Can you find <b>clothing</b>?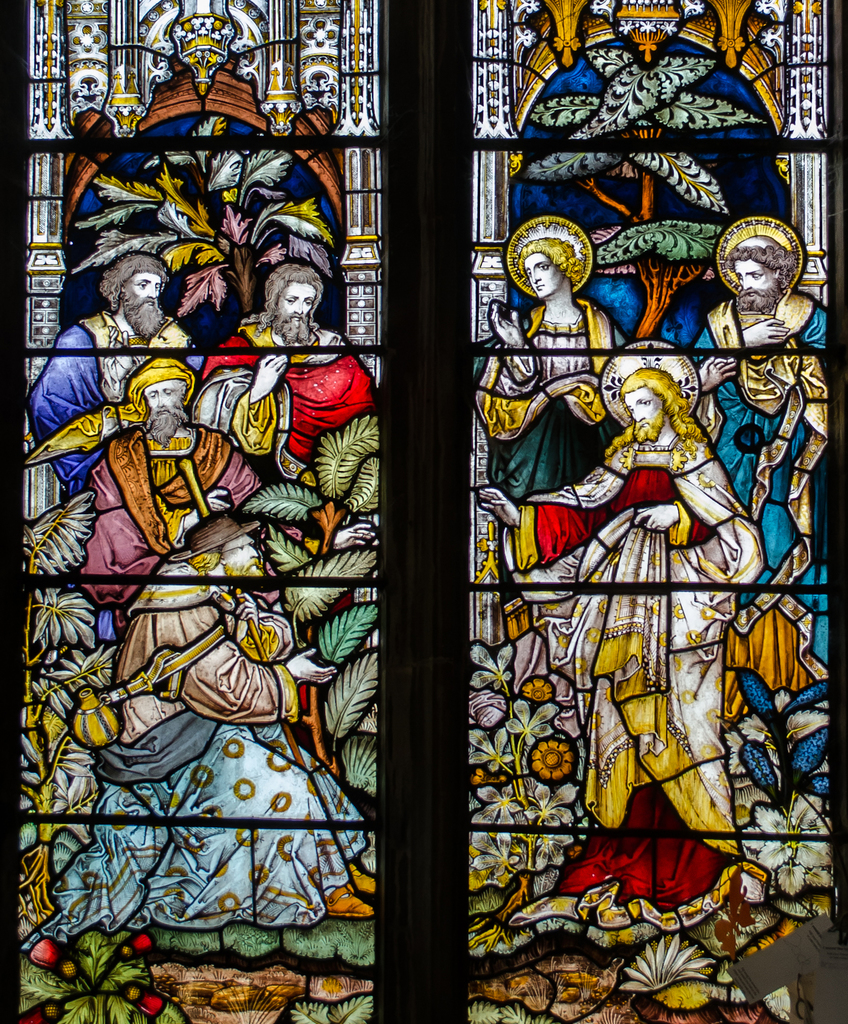
Yes, bounding box: {"left": 75, "top": 355, "right": 264, "bottom": 614}.
